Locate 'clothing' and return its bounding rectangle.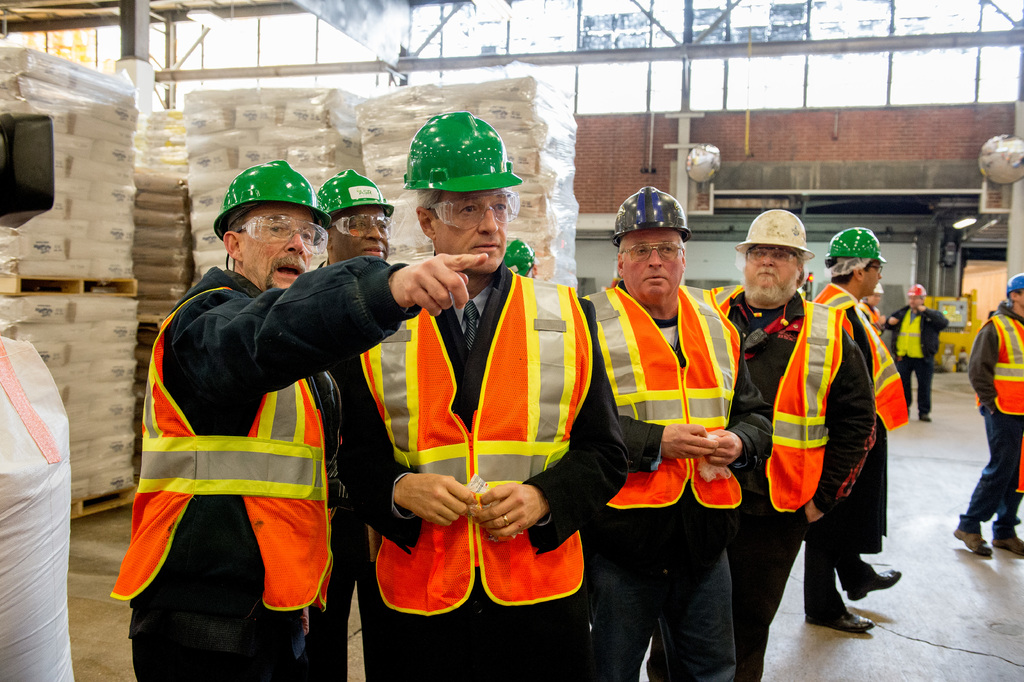
(336,262,638,681).
